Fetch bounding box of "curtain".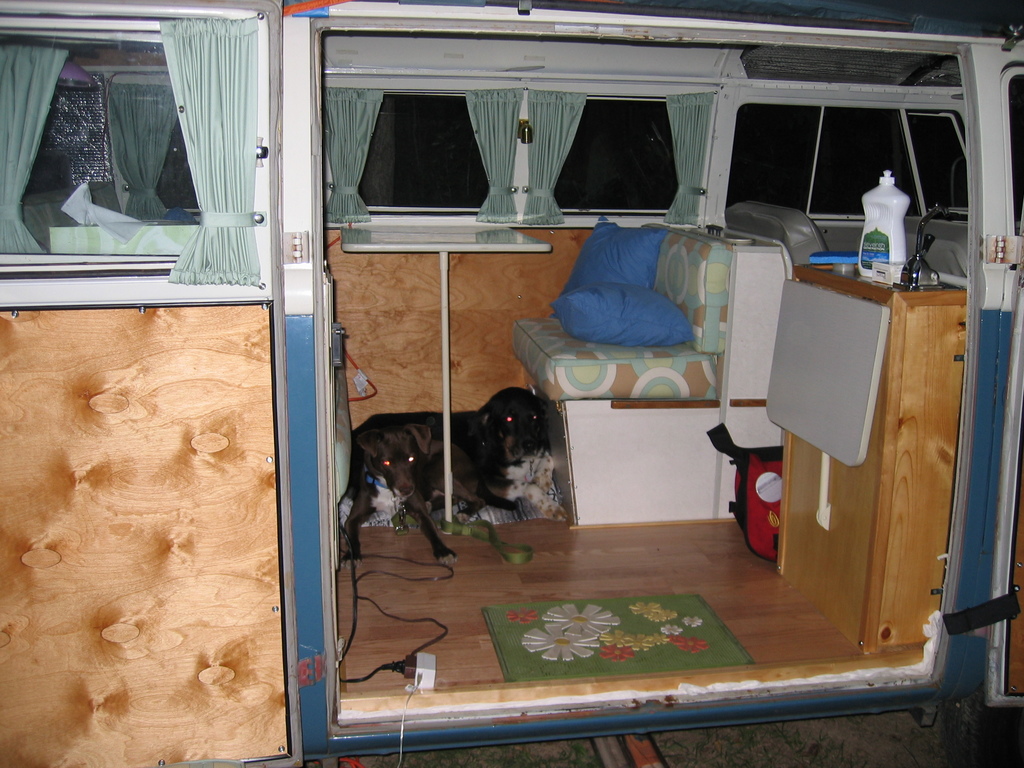
Bbox: region(0, 48, 72, 260).
